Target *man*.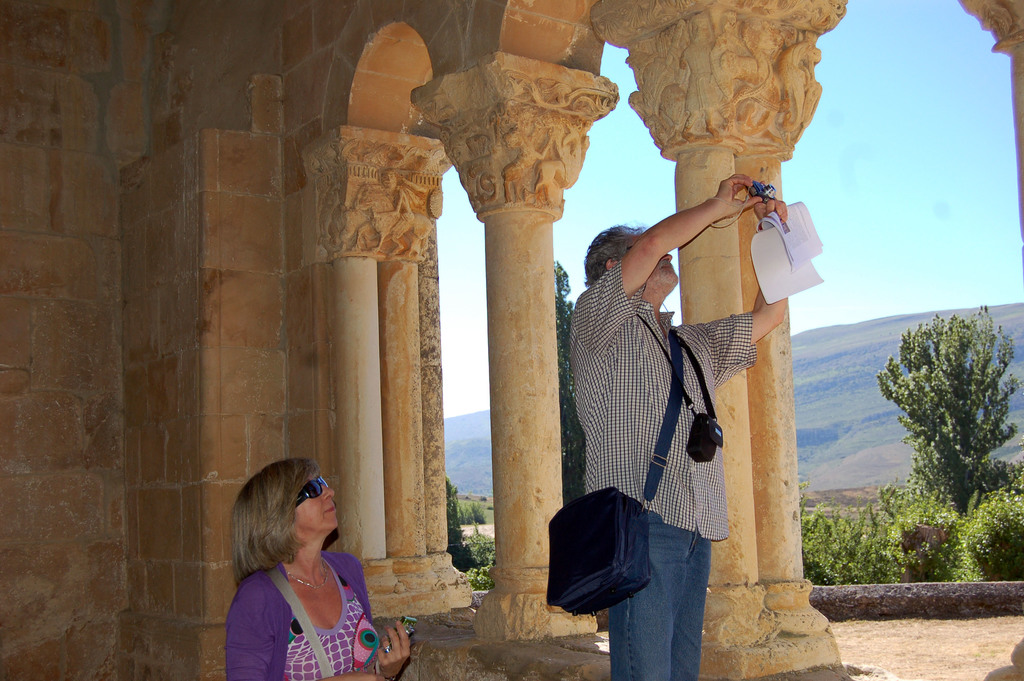
Target region: bbox=(557, 167, 792, 680).
